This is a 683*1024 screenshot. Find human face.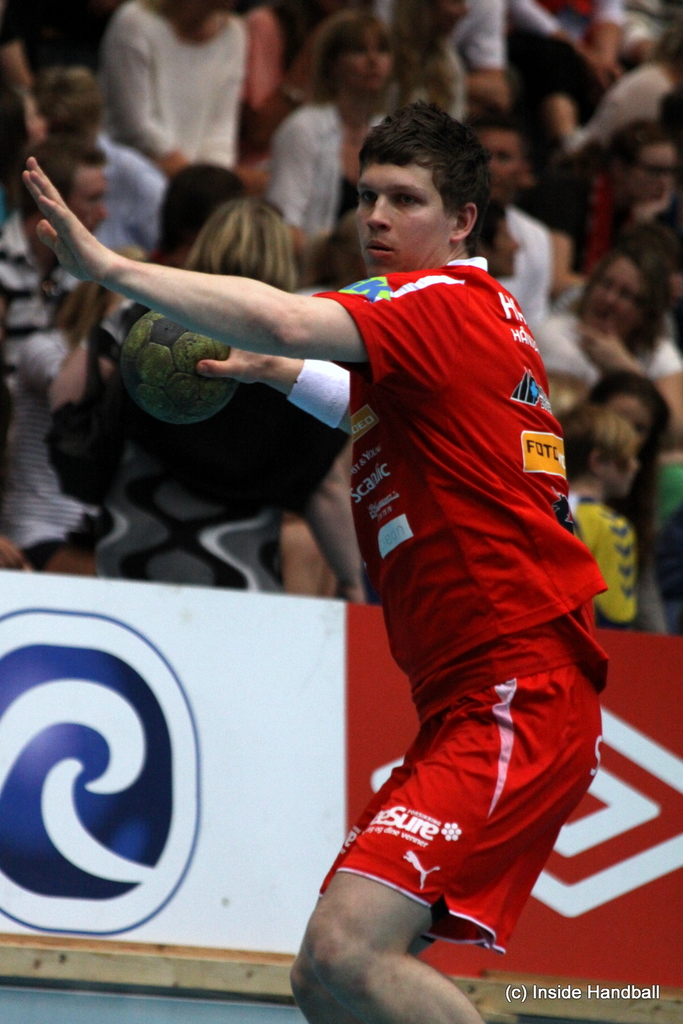
Bounding box: bbox=[67, 161, 131, 255].
